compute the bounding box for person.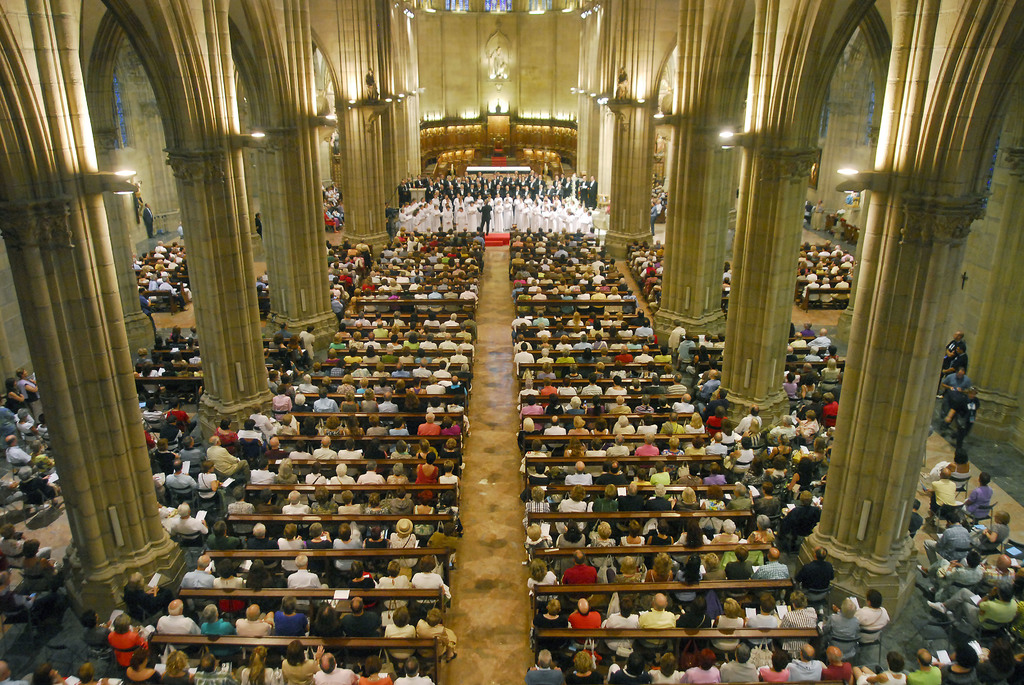
box(380, 391, 398, 411).
